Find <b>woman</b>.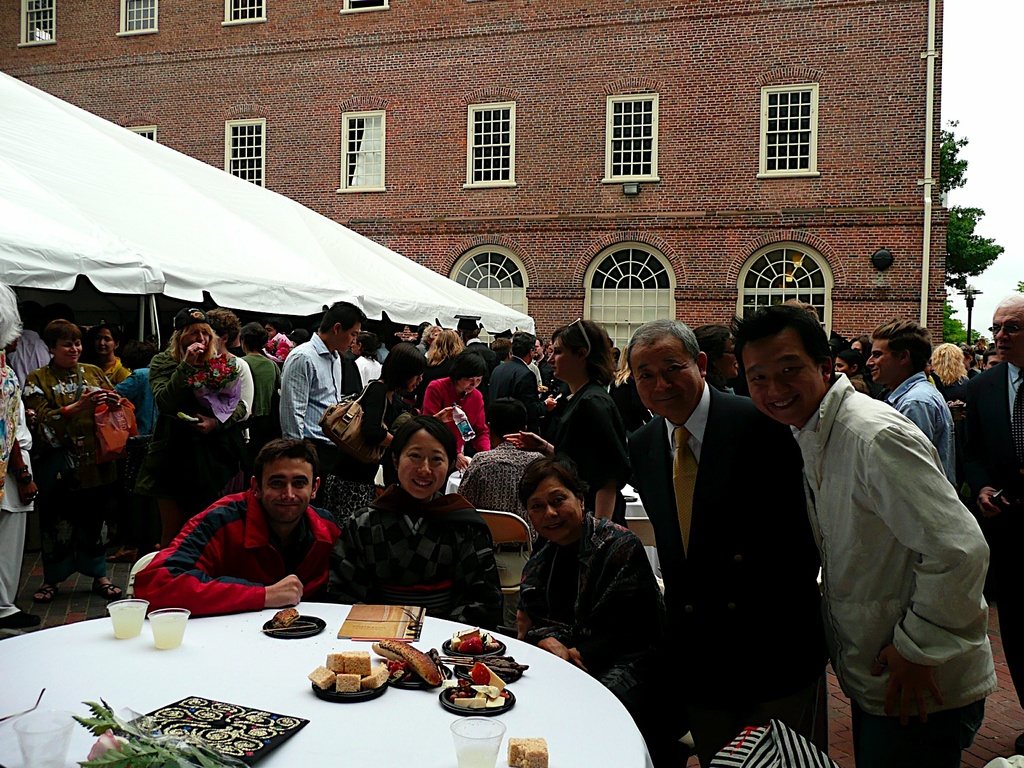
426:327:463:381.
